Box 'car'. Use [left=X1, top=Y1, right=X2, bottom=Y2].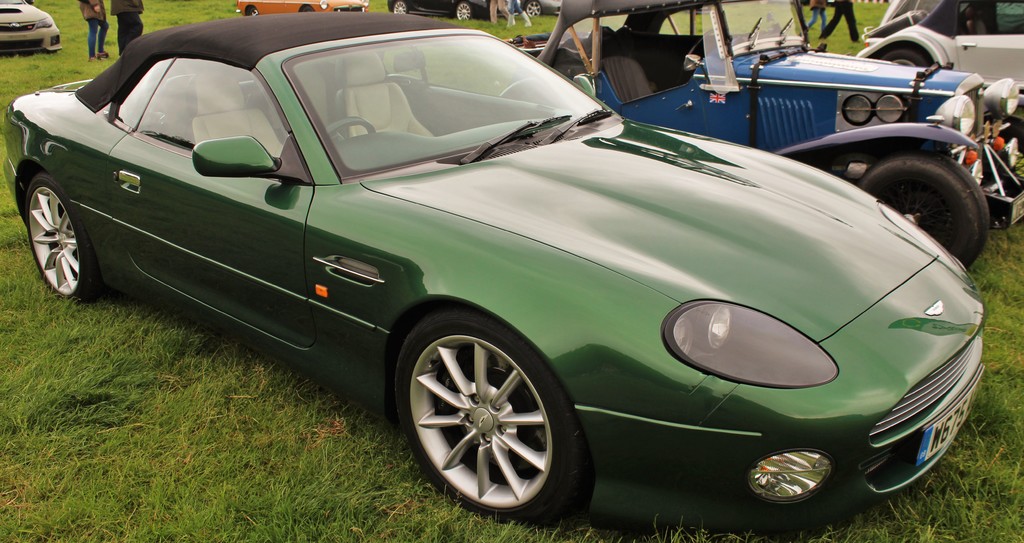
[left=0, top=0, right=60, bottom=52].
